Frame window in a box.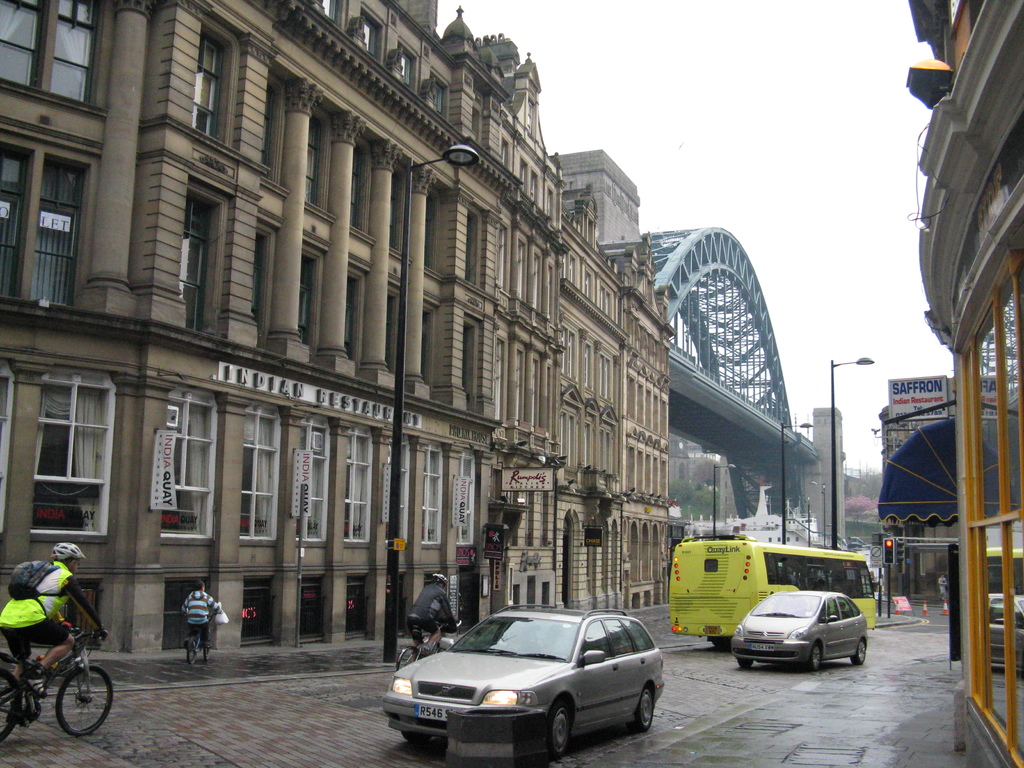
<bbox>0, 0, 100, 109</bbox>.
